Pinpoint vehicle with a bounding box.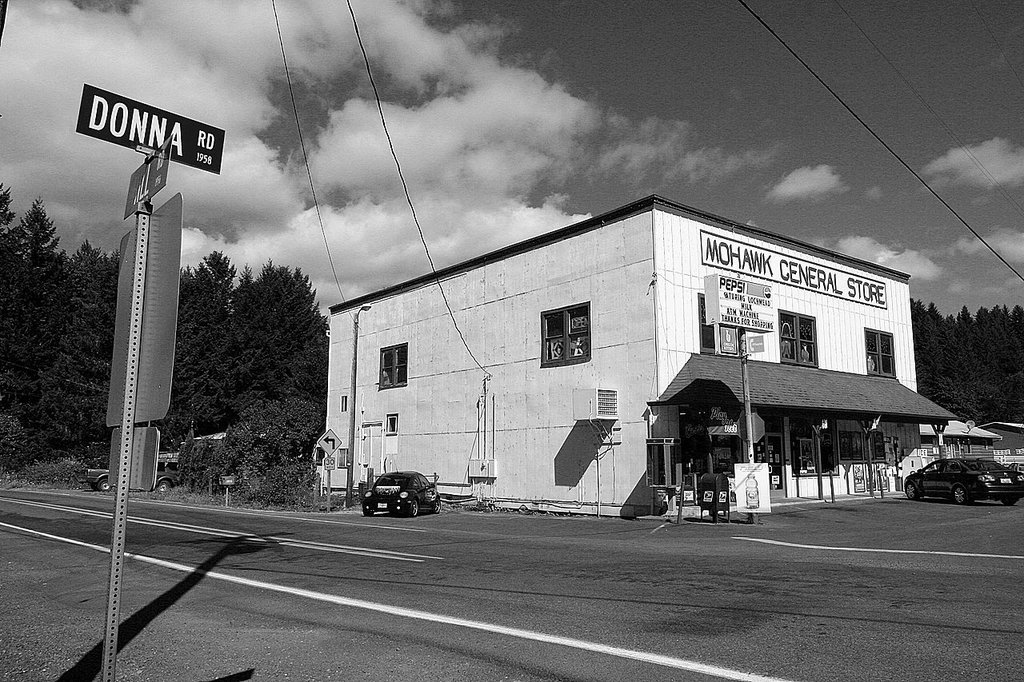
[x1=910, y1=436, x2=1019, y2=506].
